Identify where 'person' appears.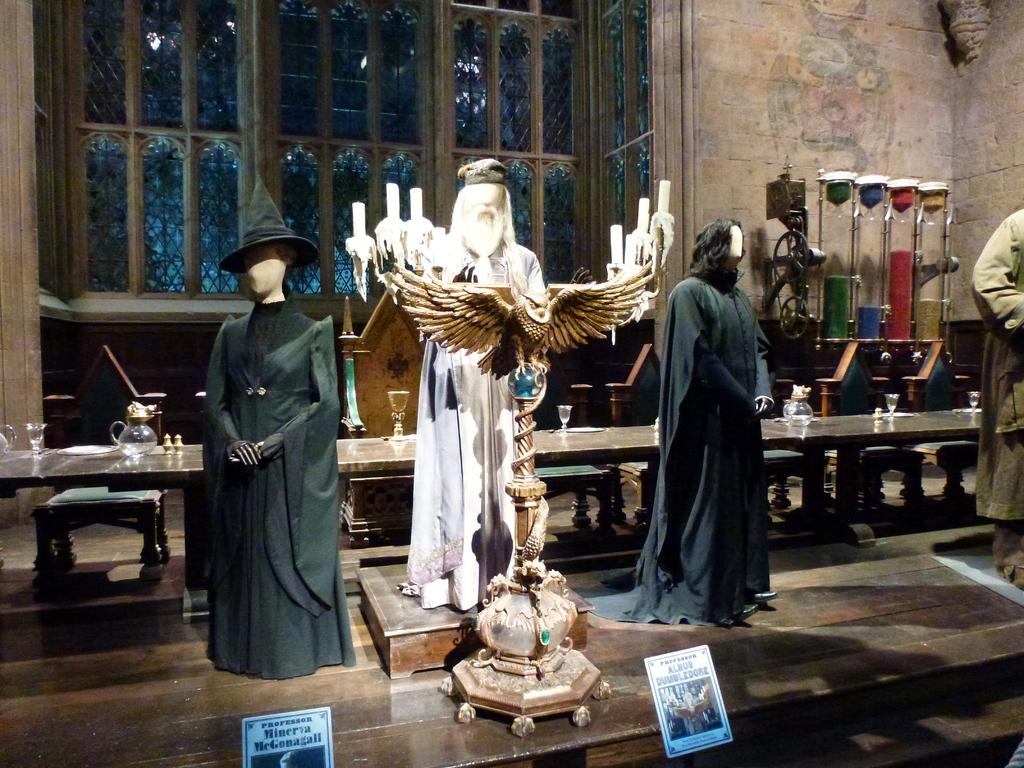
Appears at [x1=969, y1=206, x2=1023, y2=590].
